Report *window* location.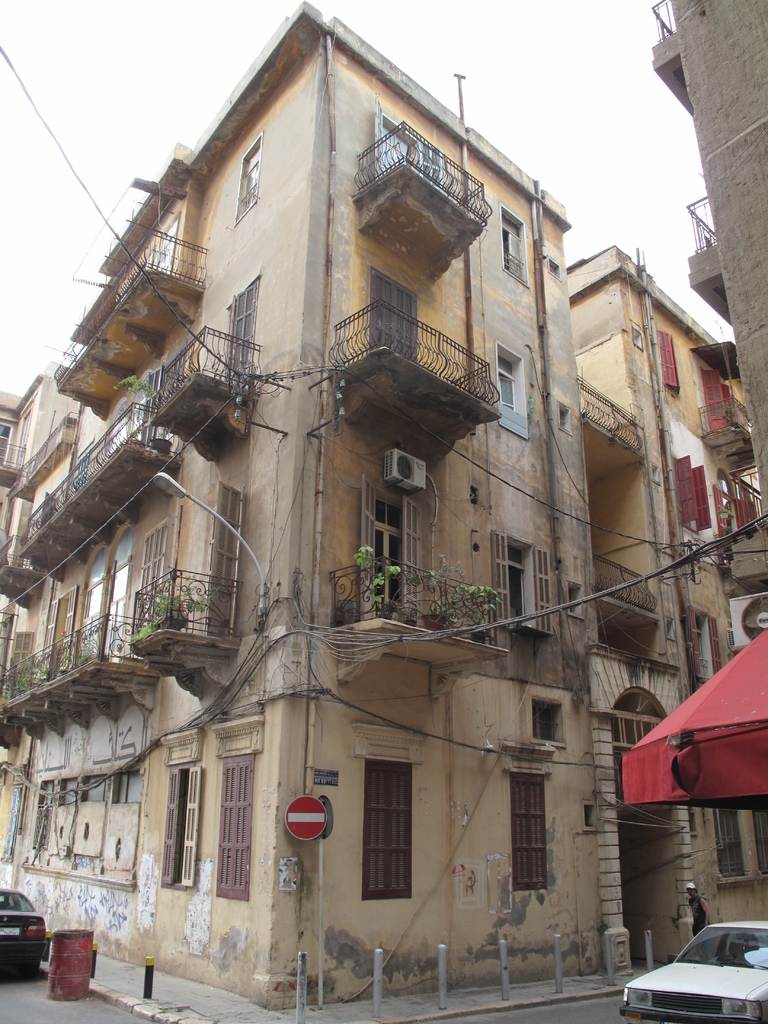
Report: bbox=[375, 108, 447, 188].
